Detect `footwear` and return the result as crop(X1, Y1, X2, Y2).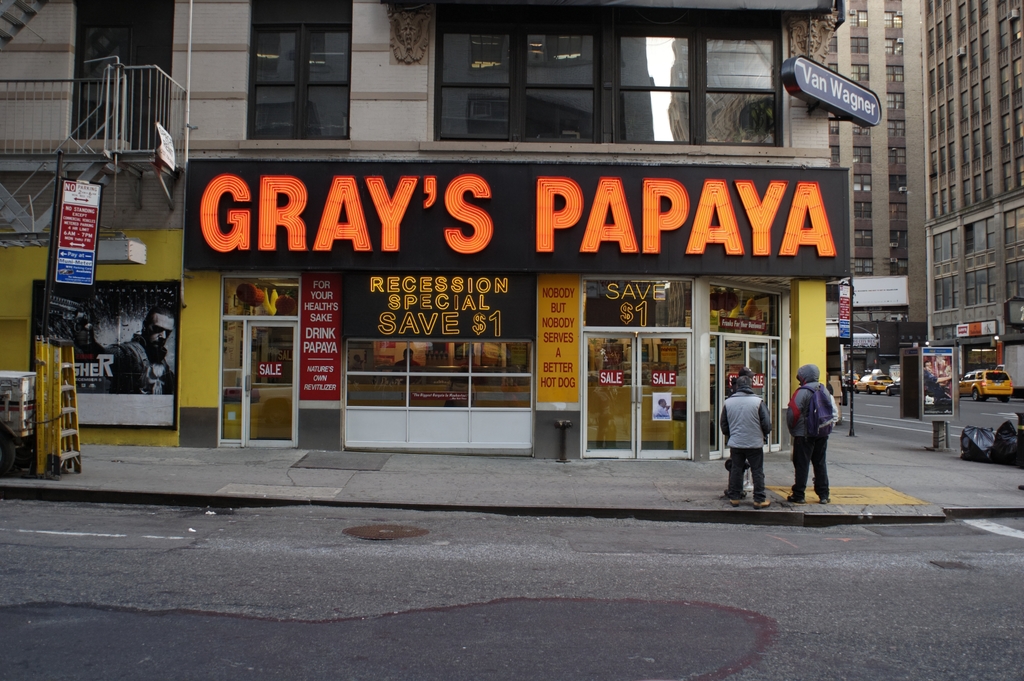
crop(726, 495, 742, 507).
